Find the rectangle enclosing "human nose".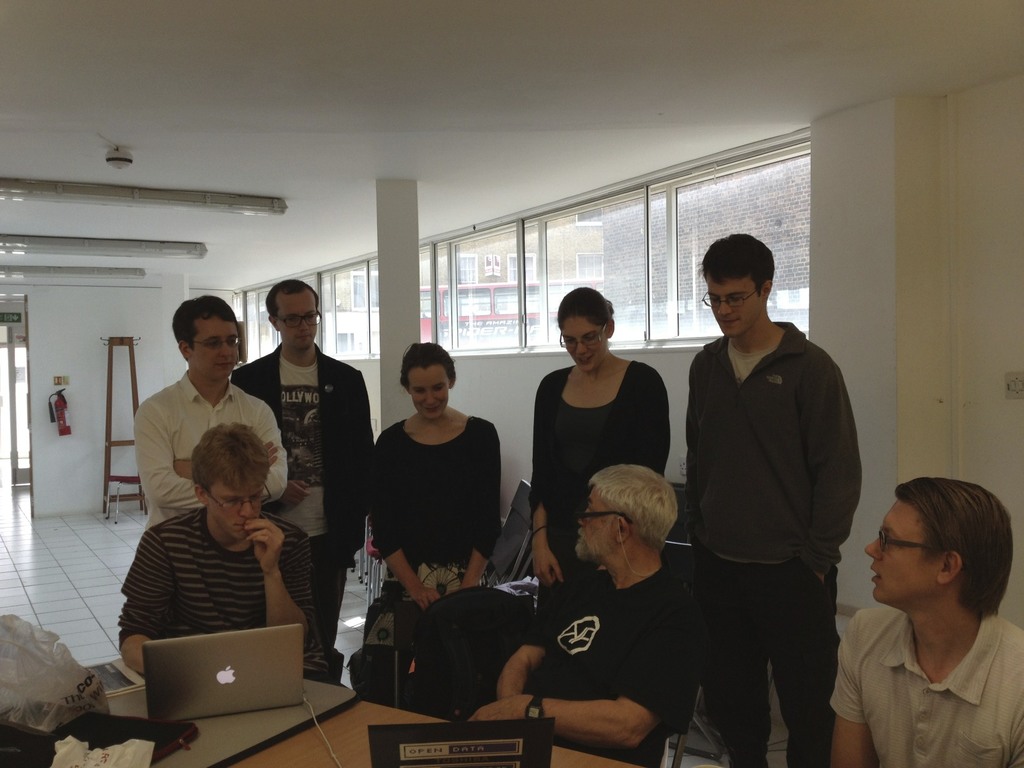
l=864, t=540, r=880, b=564.
